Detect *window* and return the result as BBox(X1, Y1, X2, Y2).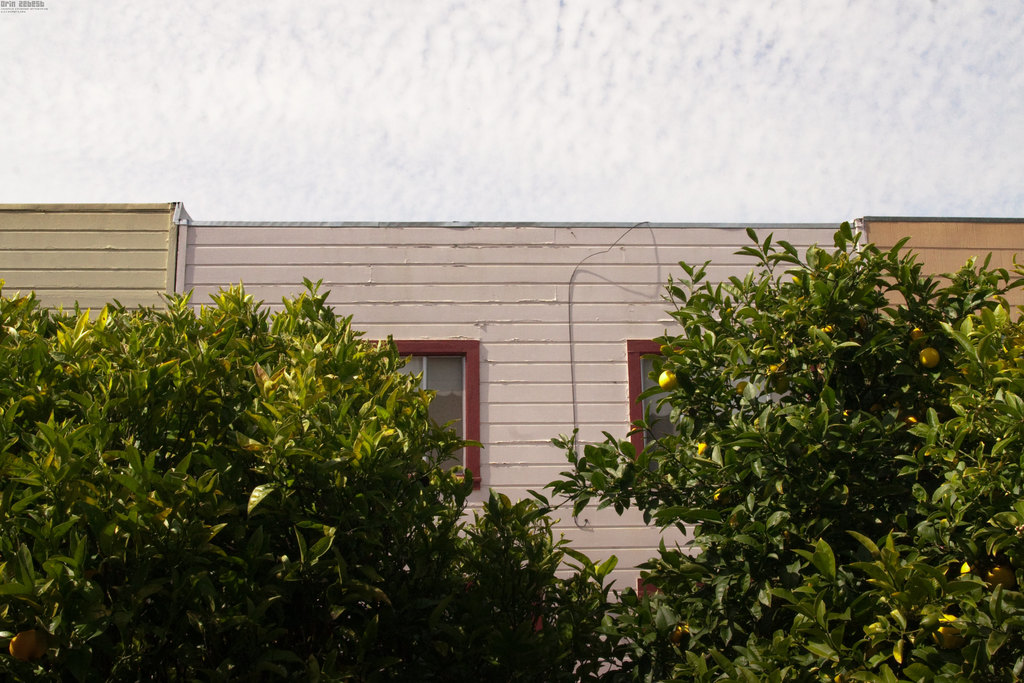
BBox(413, 351, 475, 445).
